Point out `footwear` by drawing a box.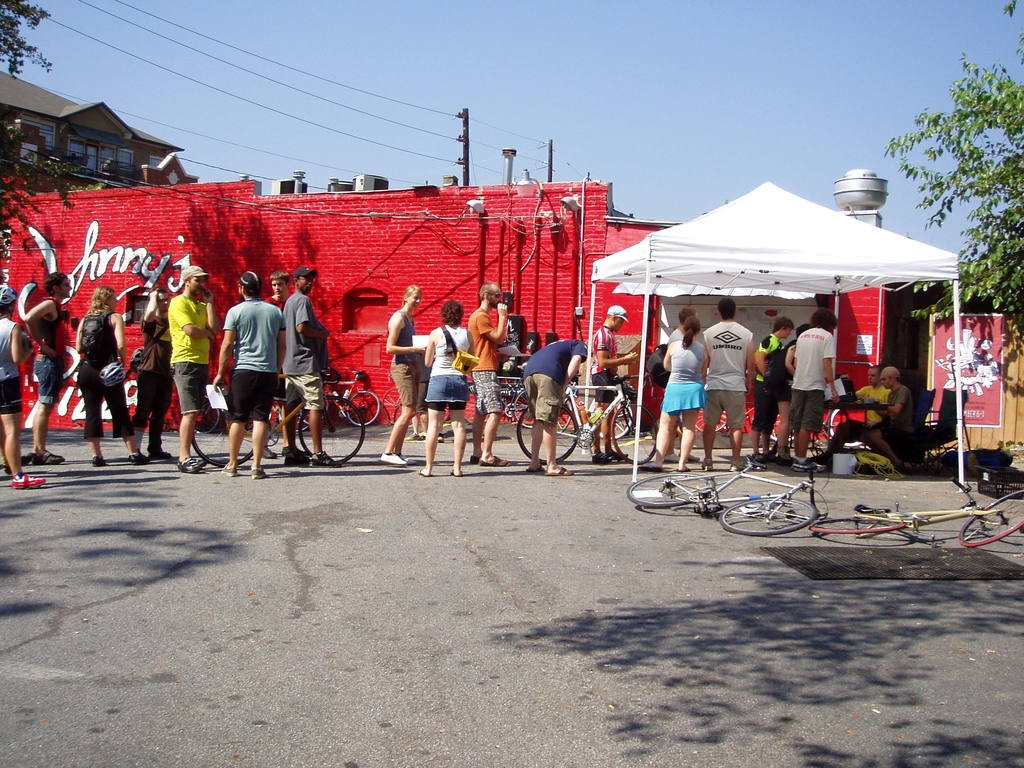
box(525, 462, 545, 474).
